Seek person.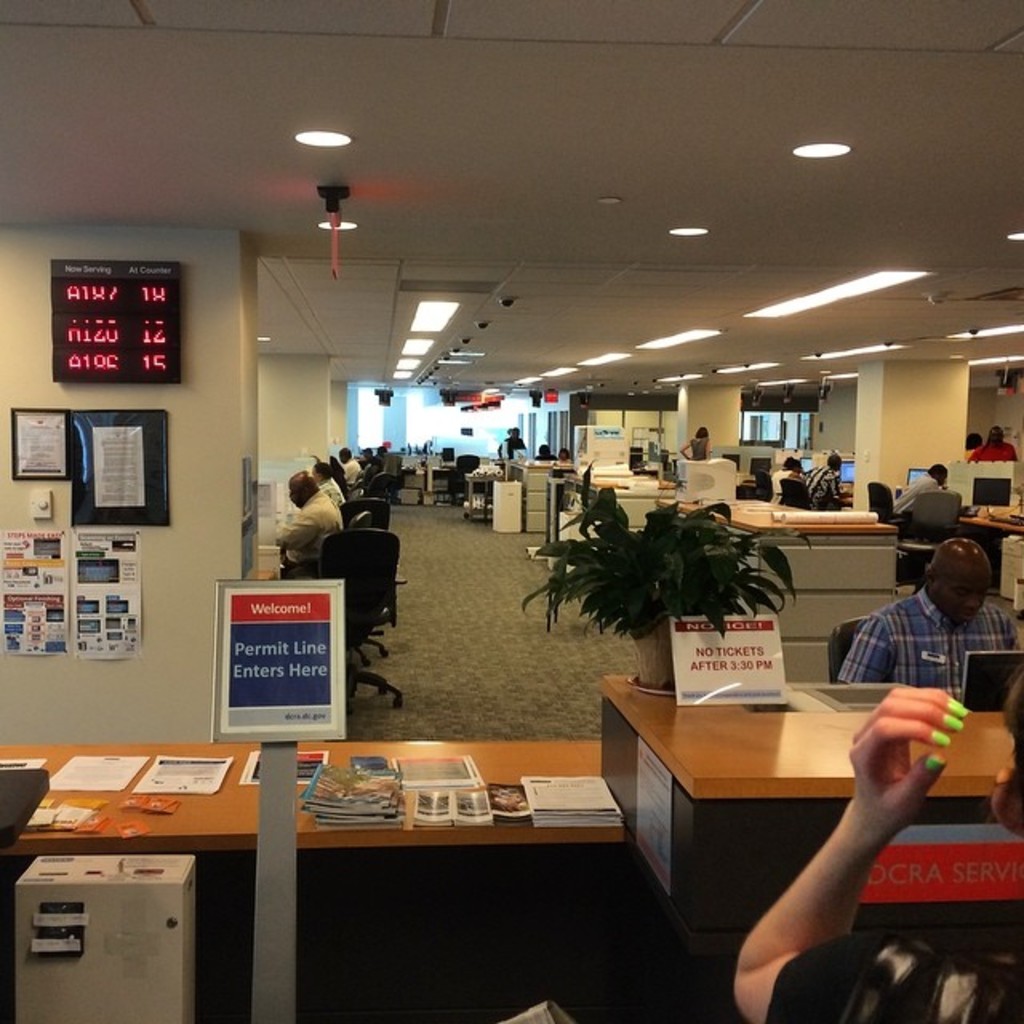
<region>726, 670, 1022, 1022</region>.
